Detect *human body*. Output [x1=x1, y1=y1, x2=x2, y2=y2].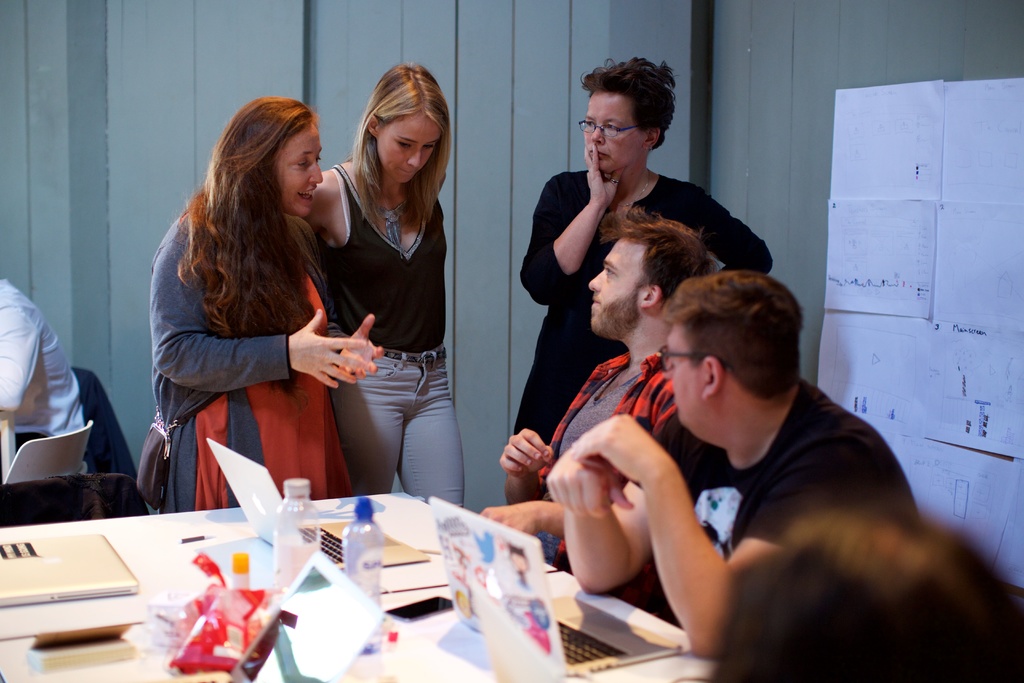
[x1=518, y1=49, x2=781, y2=432].
